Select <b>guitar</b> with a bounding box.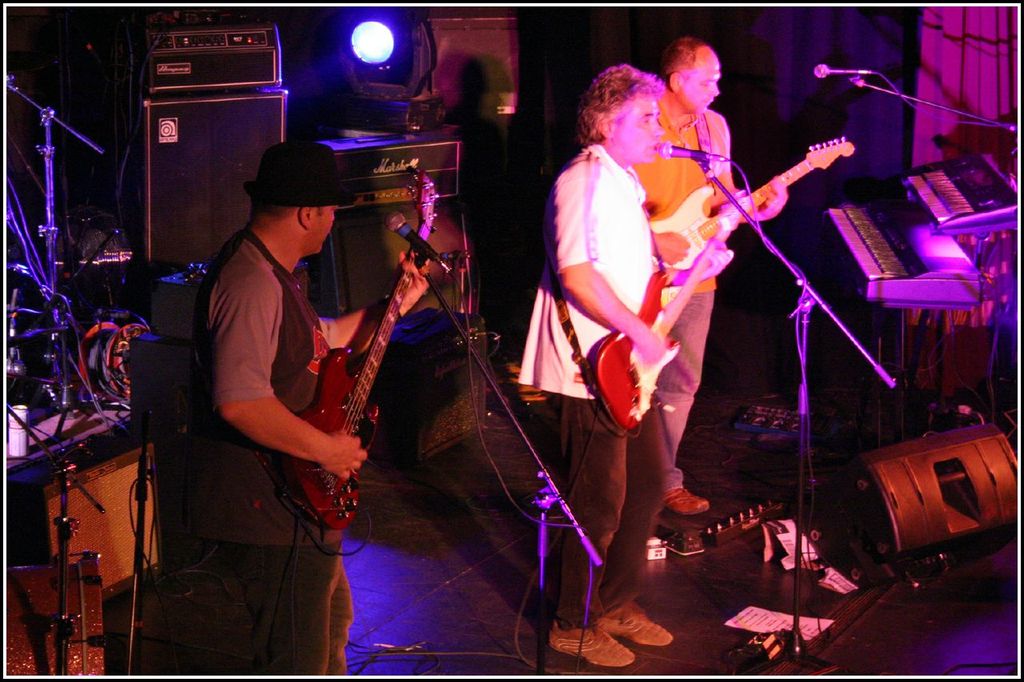
box(286, 168, 443, 531).
